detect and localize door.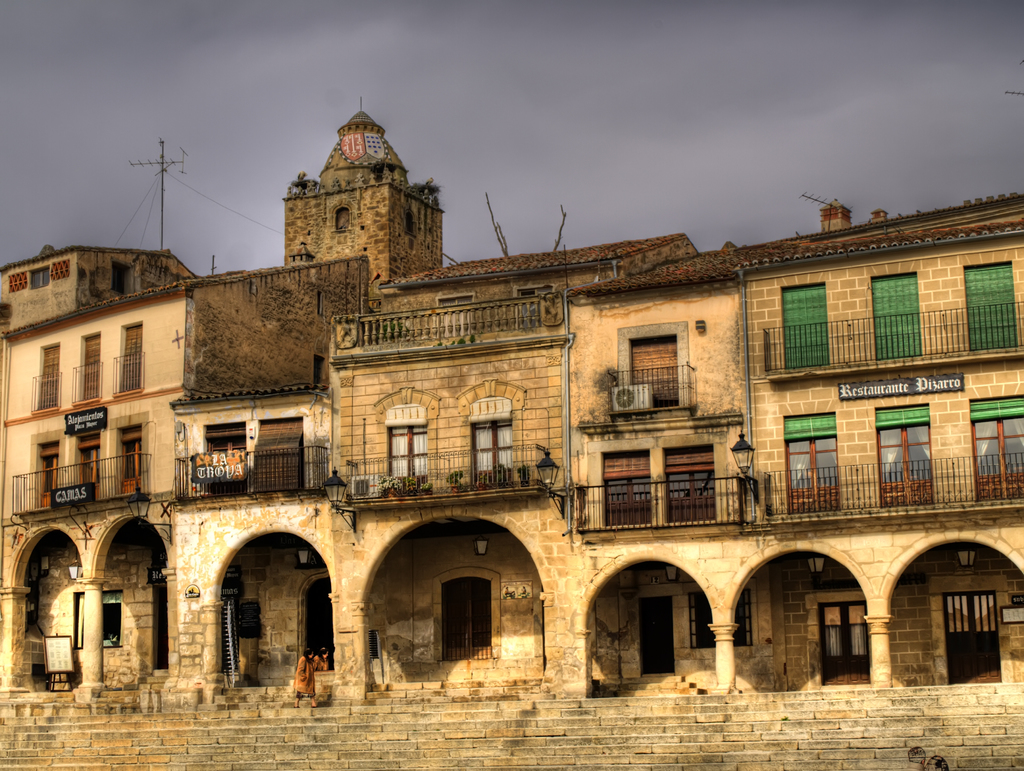
Localized at select_region(306, 581, 332, 665).
